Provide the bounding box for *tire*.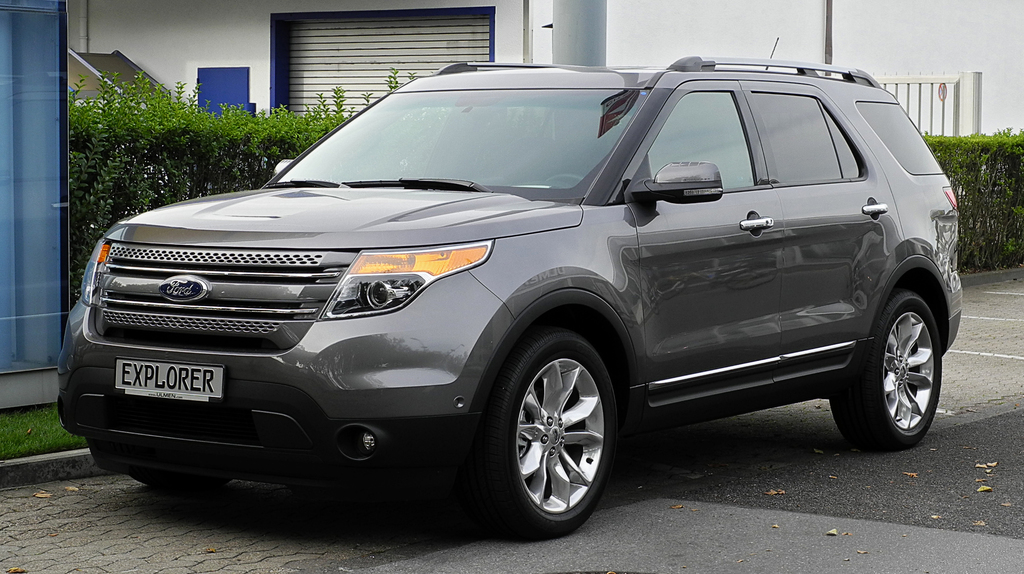
bbox(481, 333, 619, 530).
